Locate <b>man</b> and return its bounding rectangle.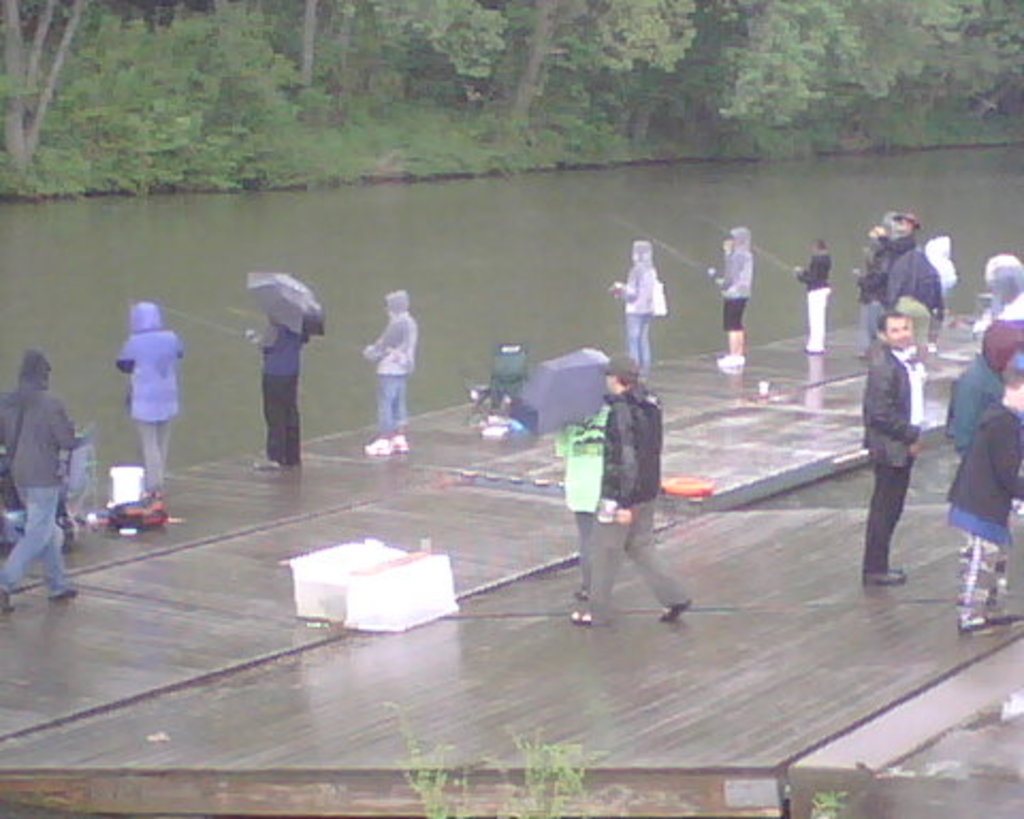
select_region(981, 256, 1022, 328).
